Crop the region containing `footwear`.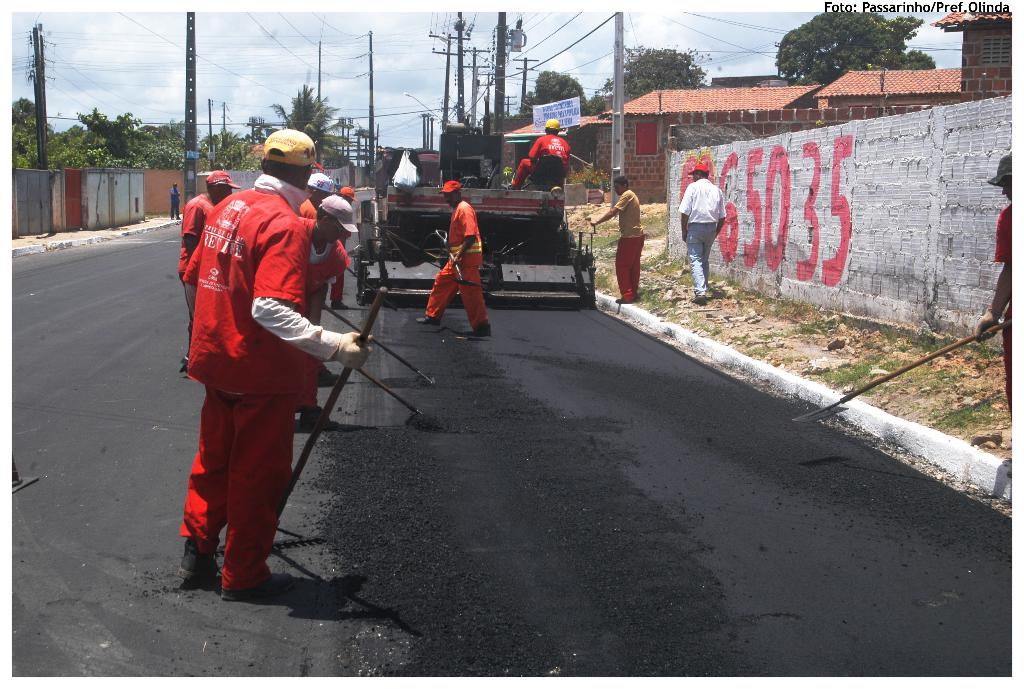
Crop region: l=689, t=291, r=702, b=302.
